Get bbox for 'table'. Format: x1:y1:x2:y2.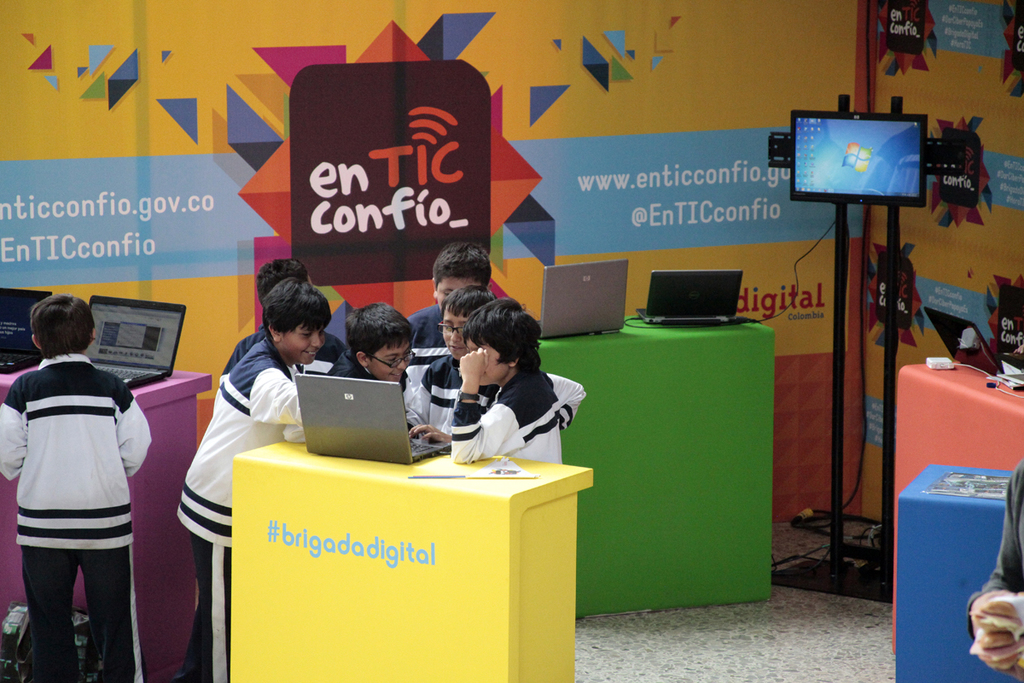
194:415:595:682.
